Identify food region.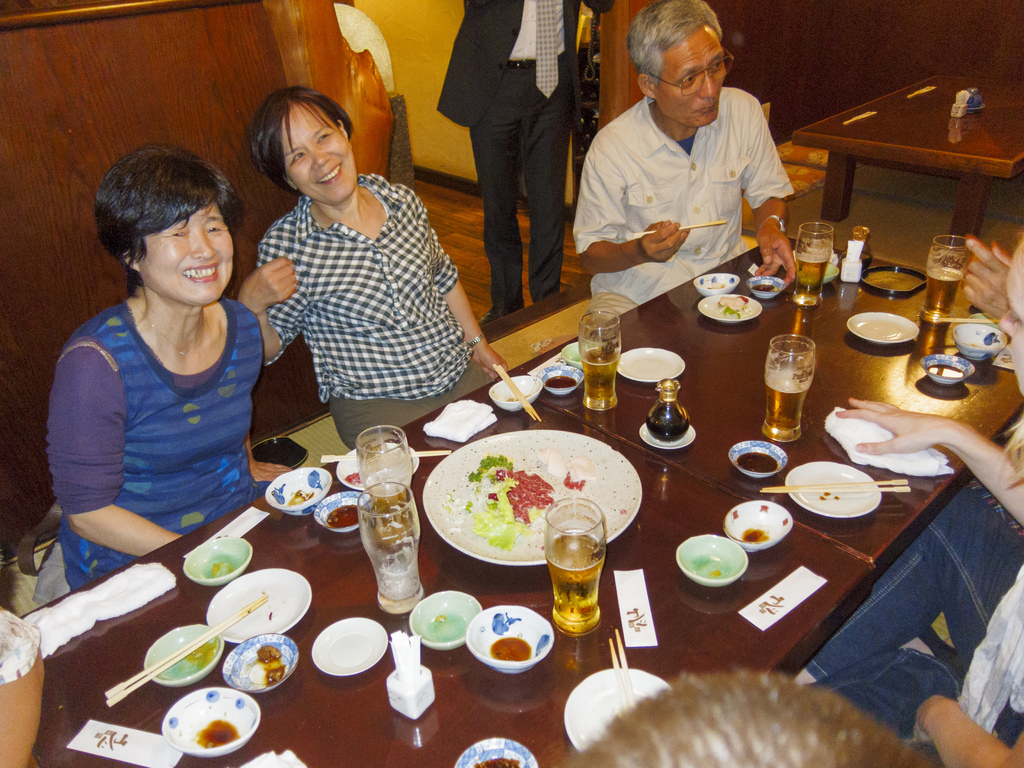
Region: <box>475,753,523,767</box>.
